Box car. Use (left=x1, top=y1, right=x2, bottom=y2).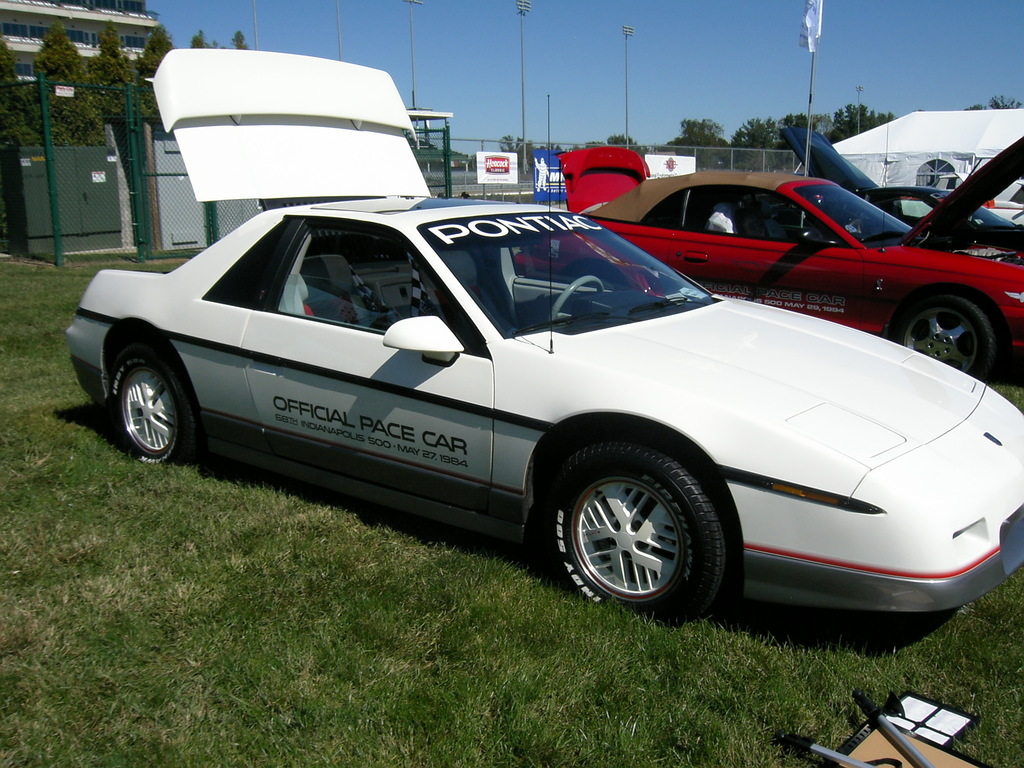
(left=773, top=126, right=1023, bottom=251).
